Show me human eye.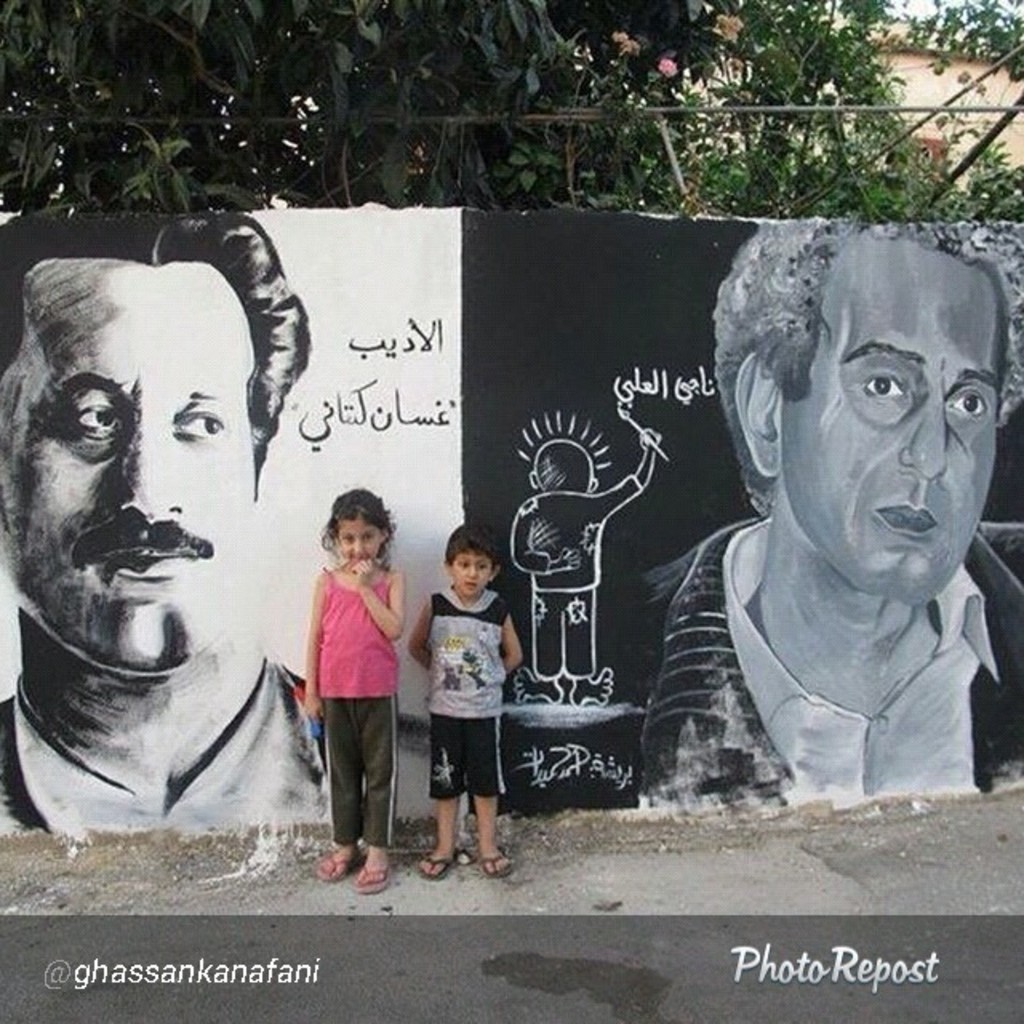
human eye is here: [178, 400, 232, 445].
